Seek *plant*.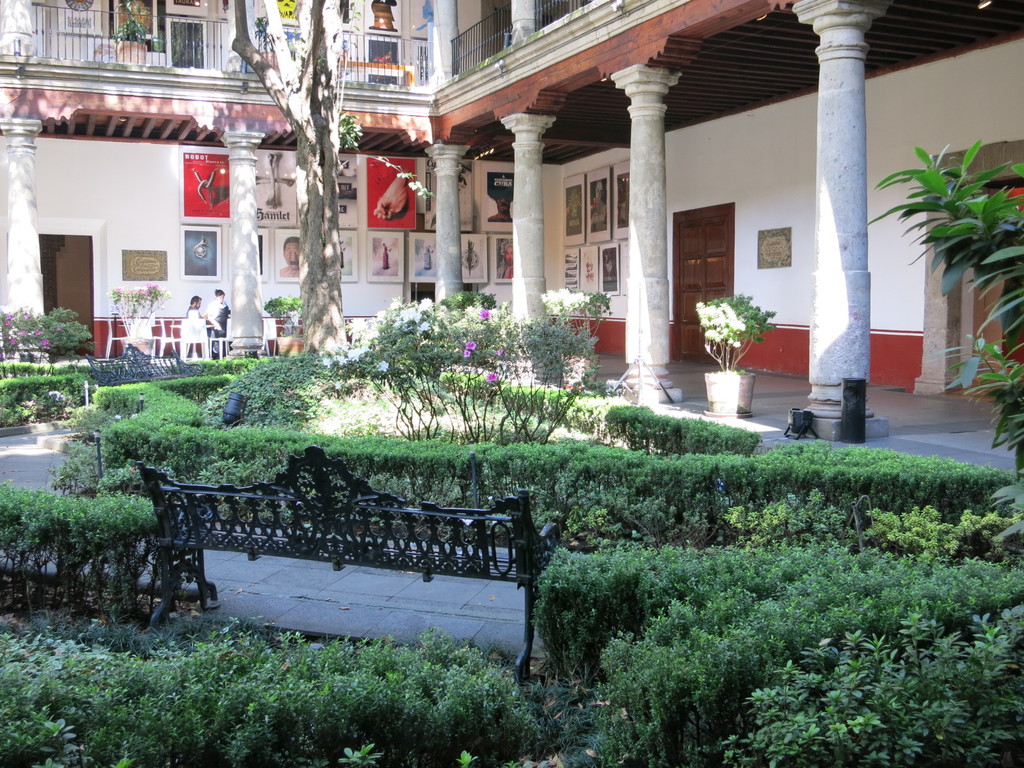
BBox(0, 295, 95, 364).
